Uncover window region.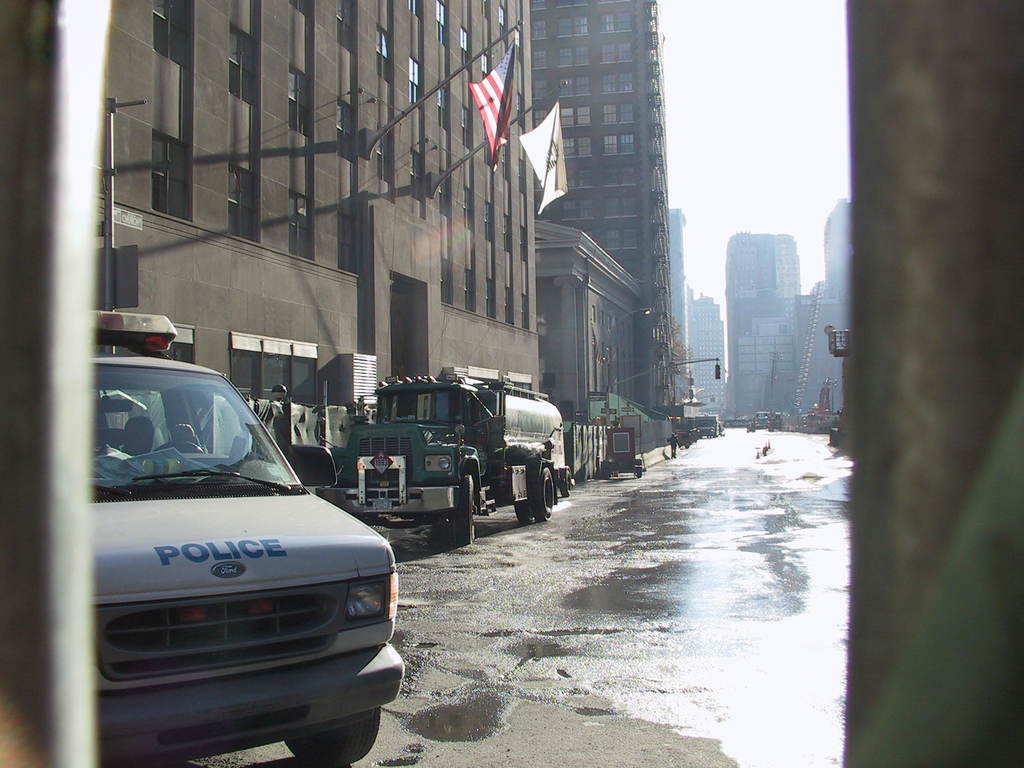
Uncovered: (x1=152, y1=130, x2=193, y2=211).
